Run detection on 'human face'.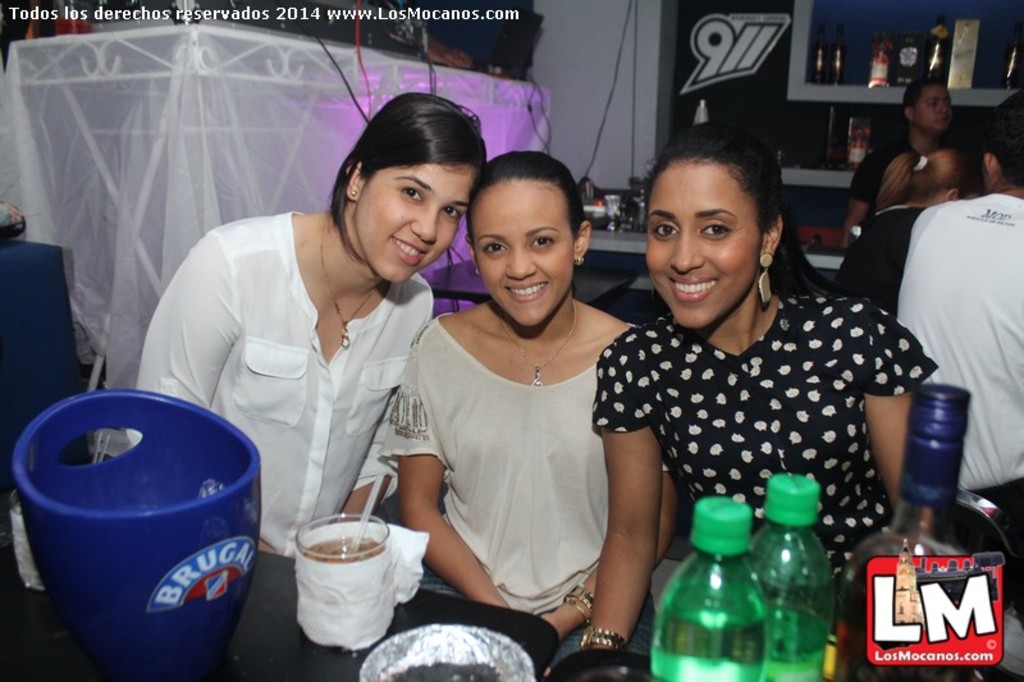
Result: <box>355,161,476,284</box>.
